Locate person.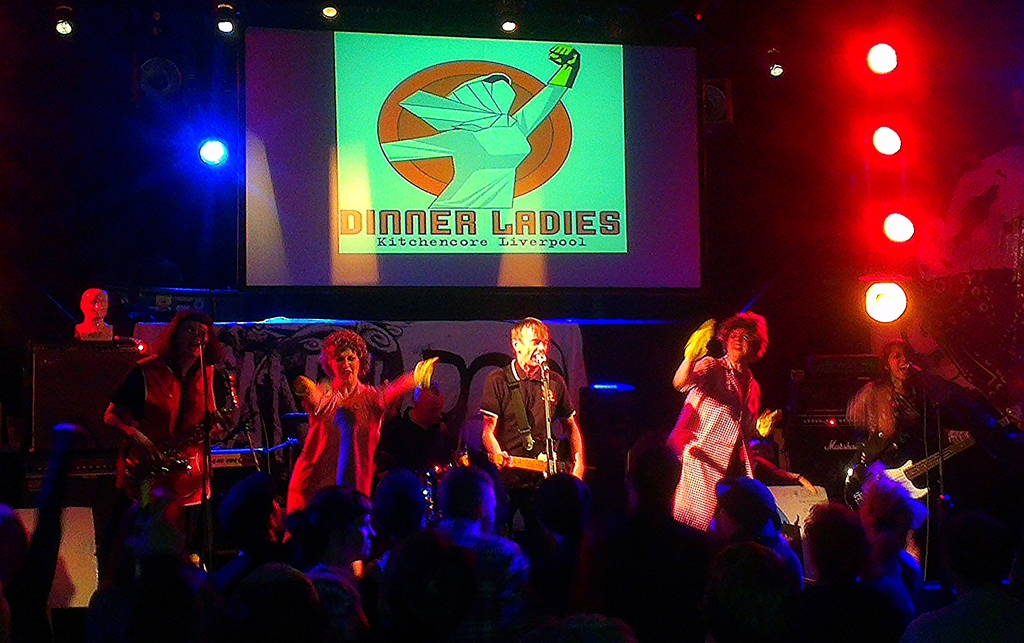
Bounding box: Rect(74, 288, 115, 343).
